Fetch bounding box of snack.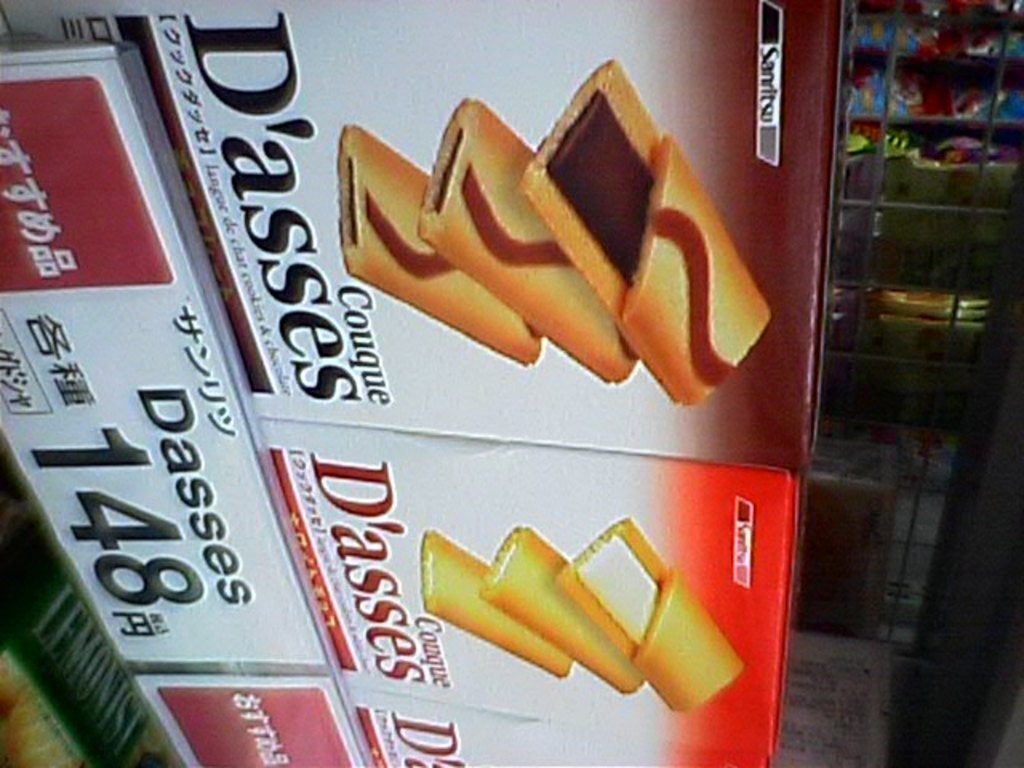
Bbox: rect(416, 99, 642, 389).
